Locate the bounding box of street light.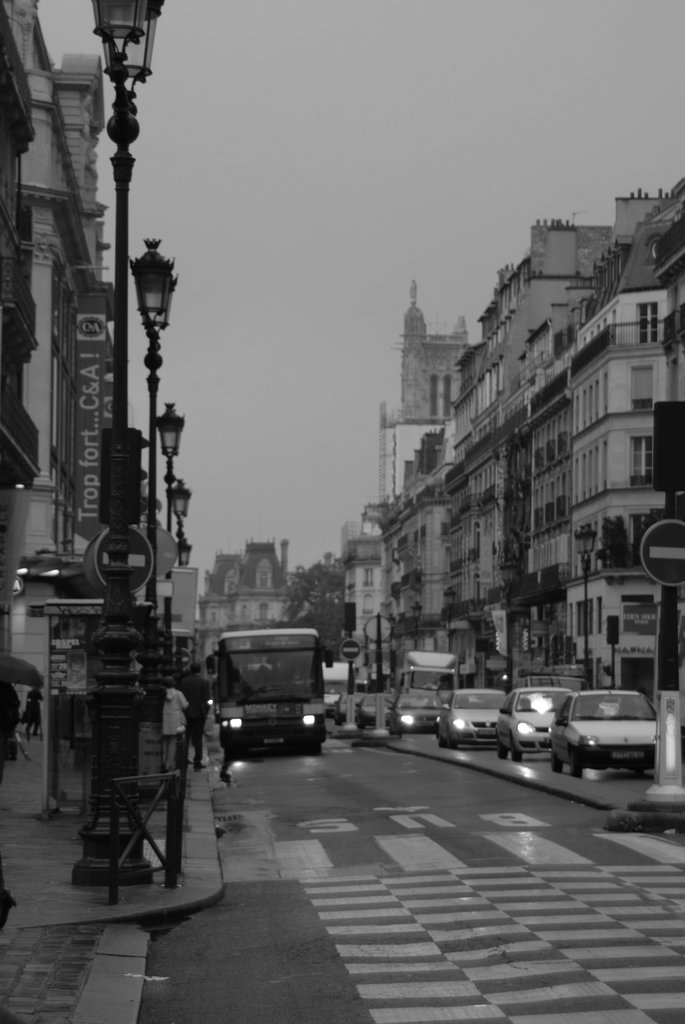
Bounding box: x1=496, y1=557, x2=523, y2=693.
